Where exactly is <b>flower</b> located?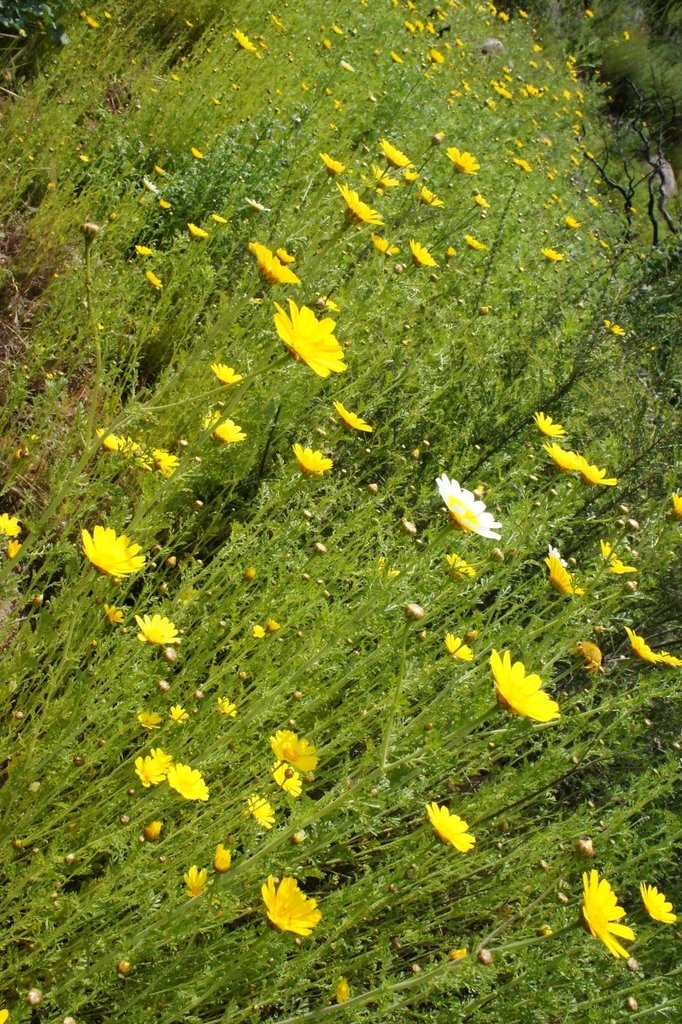
Its bounding box is left=93, top=428, right=140, bottom=458.
